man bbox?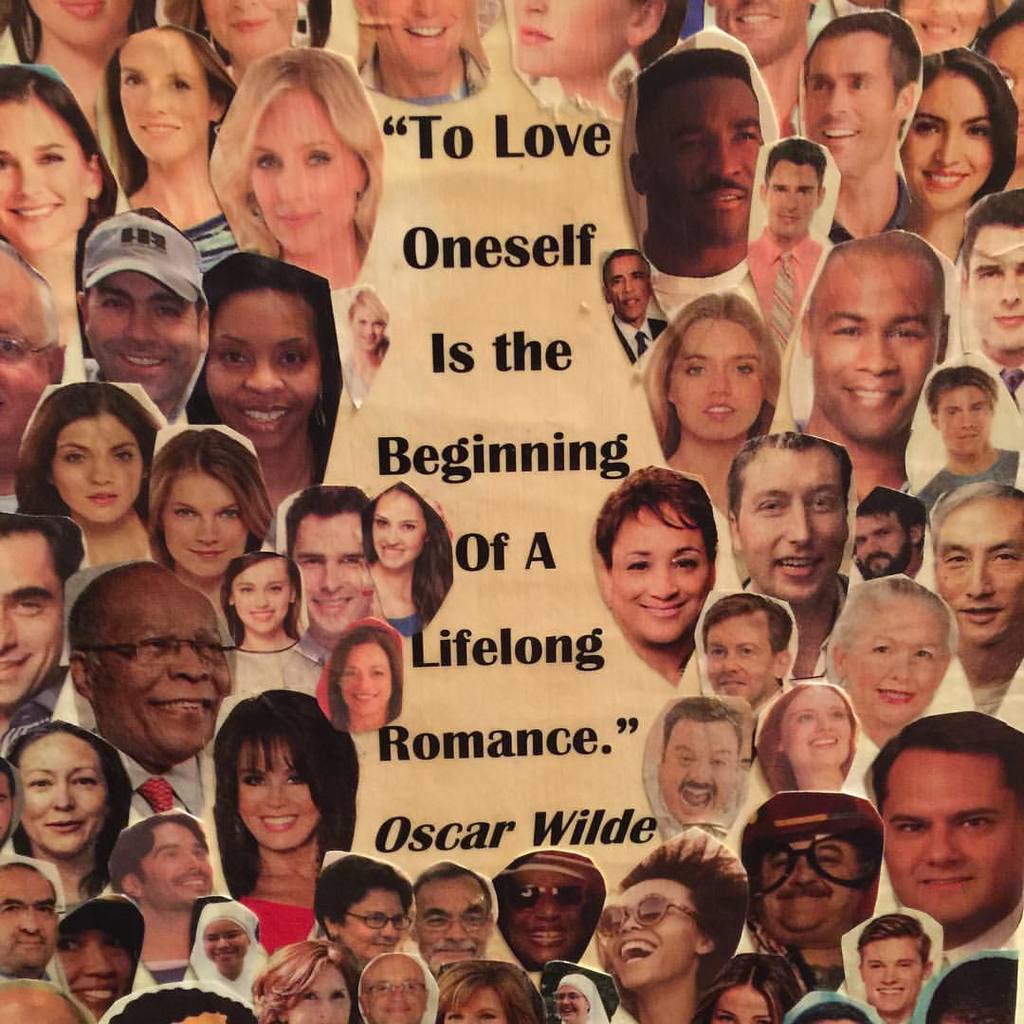
x1=282, y1=484, x2=374, y2=667
